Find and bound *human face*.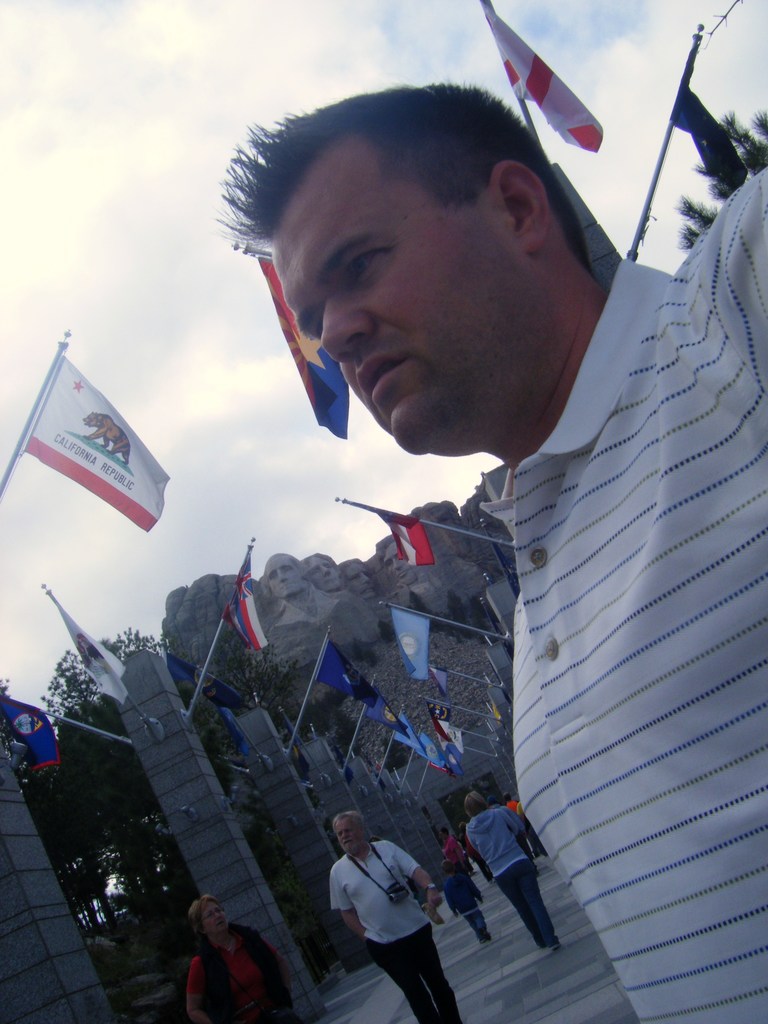
Bound: 324 819 362 854.
